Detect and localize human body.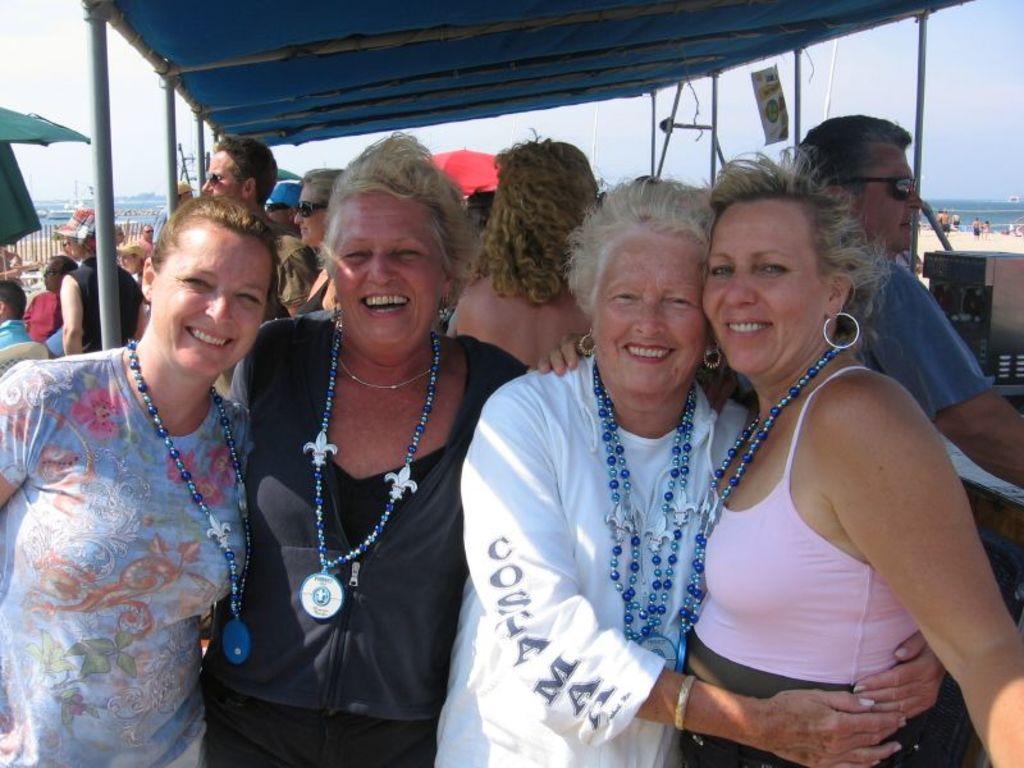
Localized at 55:252:151:364.
